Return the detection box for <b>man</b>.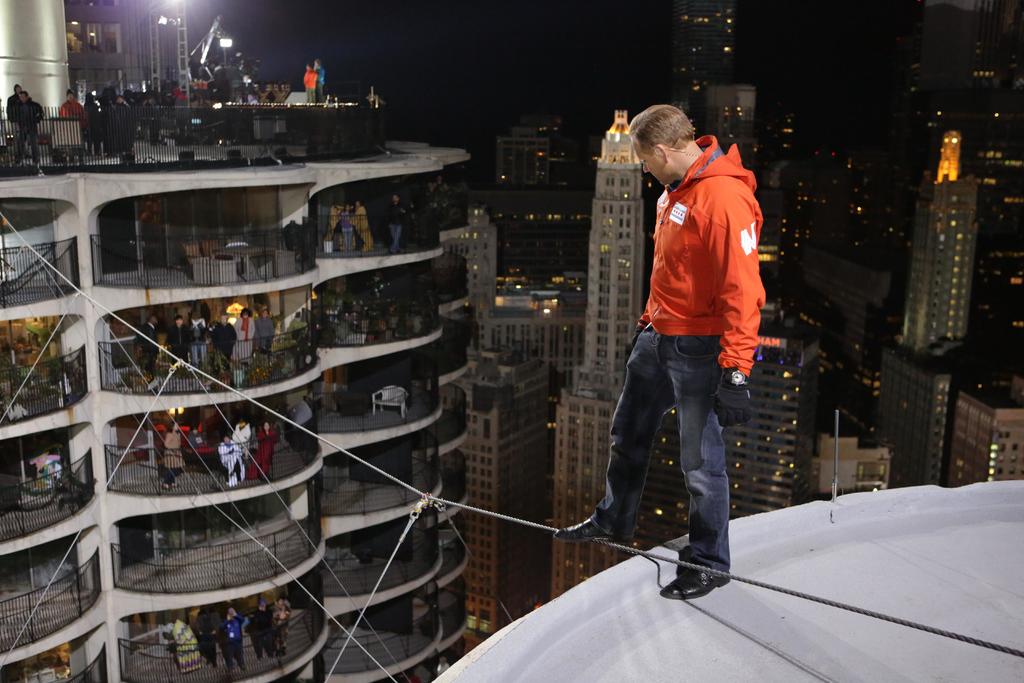
crop(207, 304, 236, 372).
